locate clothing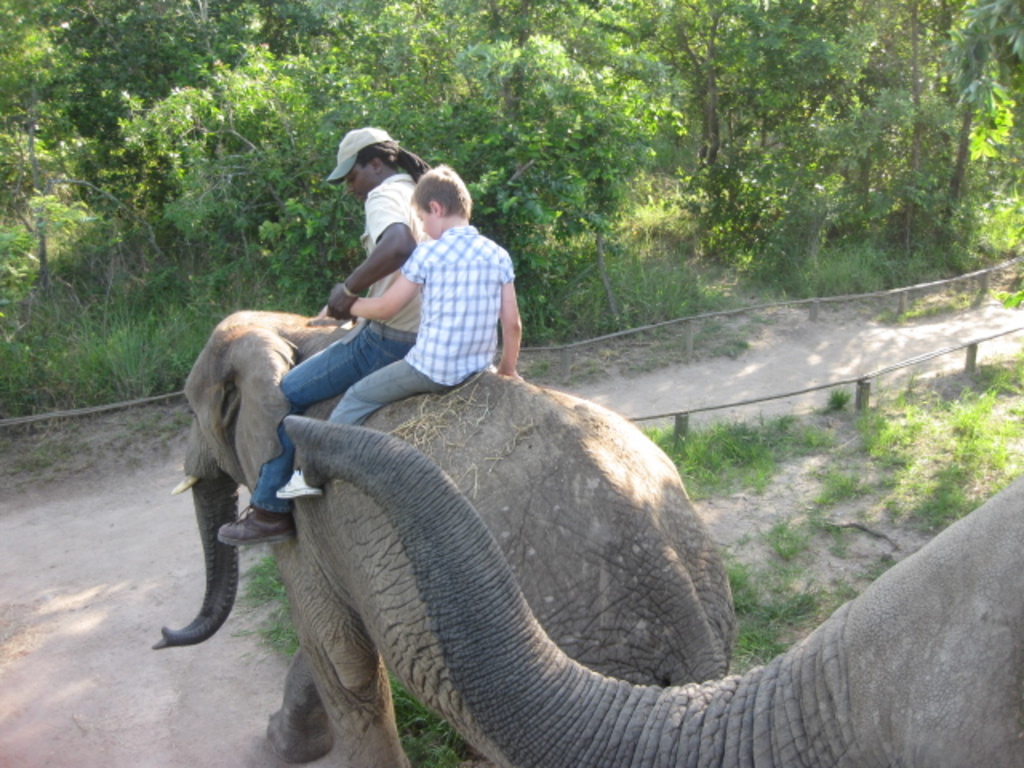
<box>251,174,432,518</box>
